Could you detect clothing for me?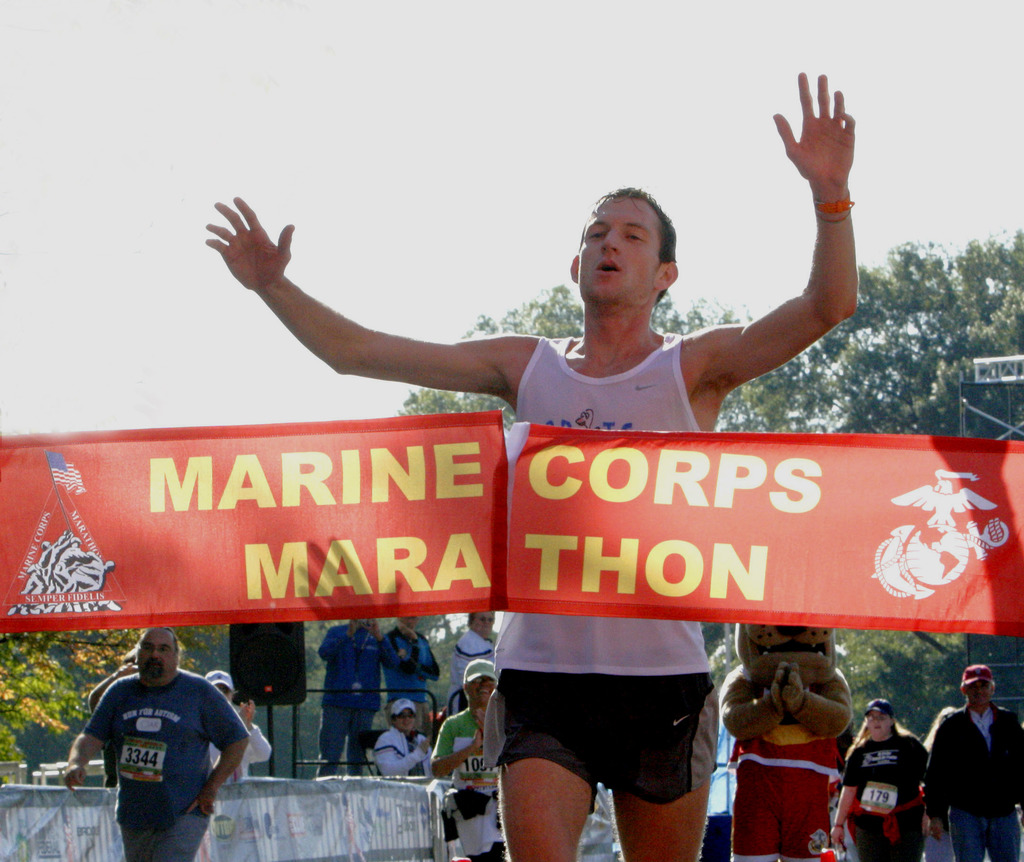
Detection result: region(80, 666, 239, 861).
